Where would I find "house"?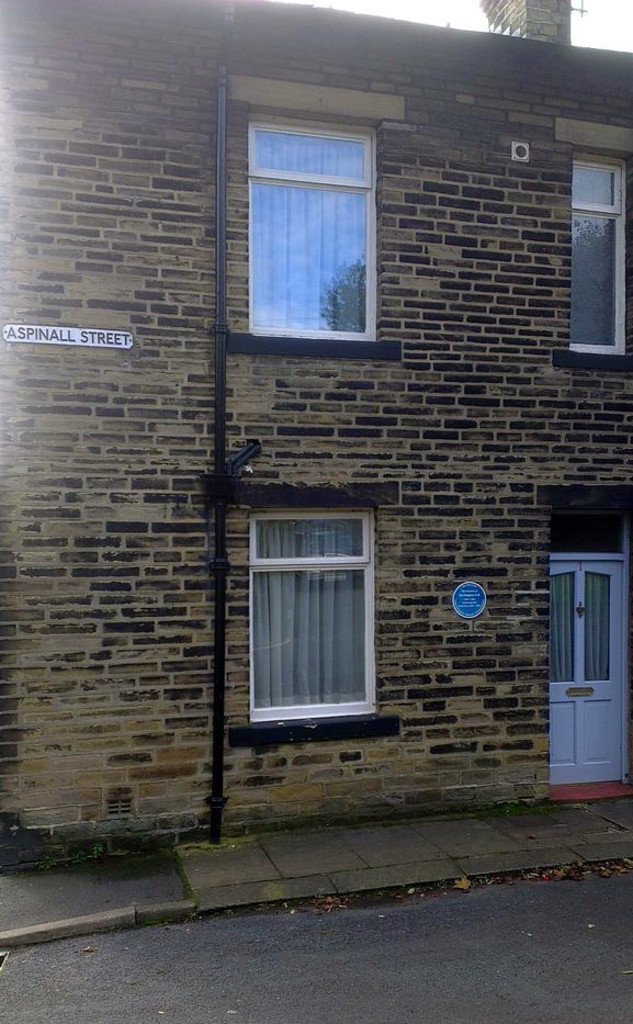
At <box>0,0,632,855</box>.
